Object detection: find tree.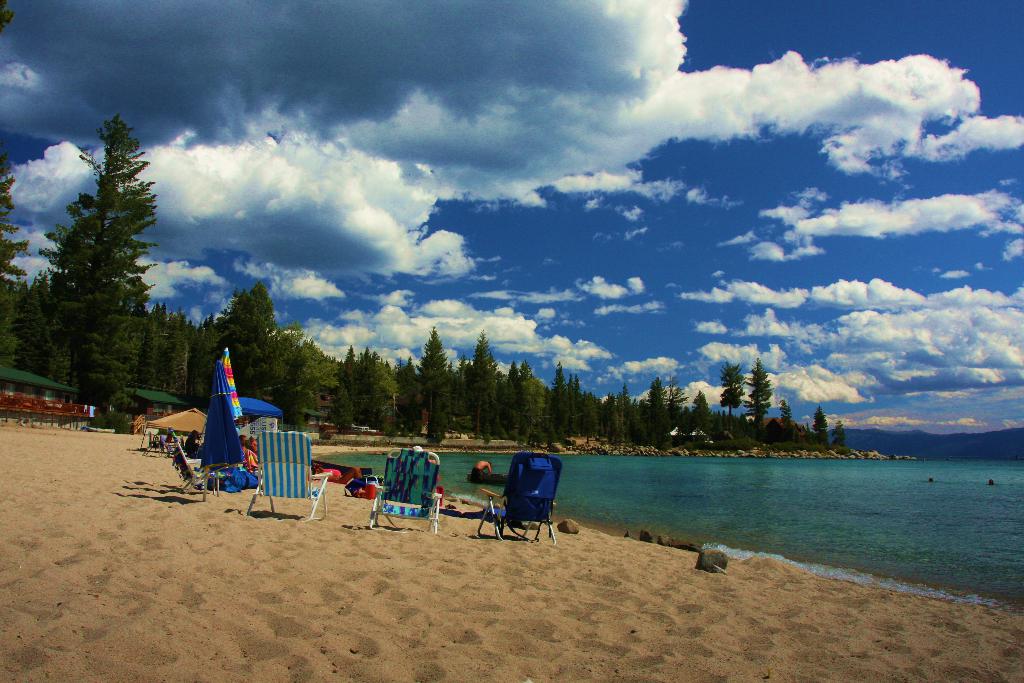
<box>780,402,792,441</box>.
